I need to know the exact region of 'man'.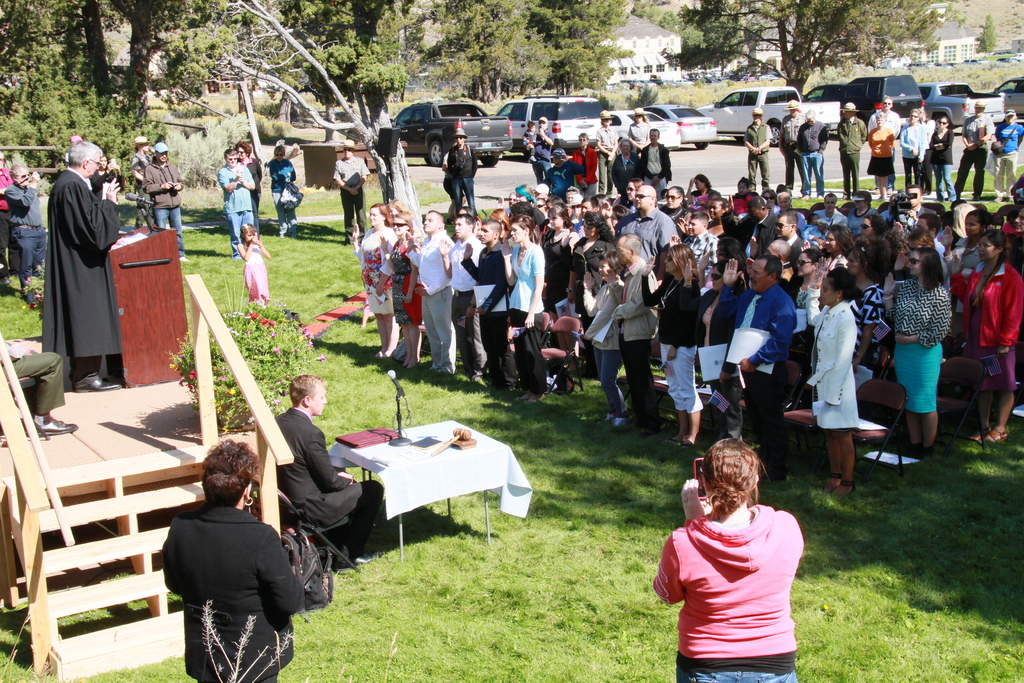
Region: bbox=(601, 231, 660, 436).
